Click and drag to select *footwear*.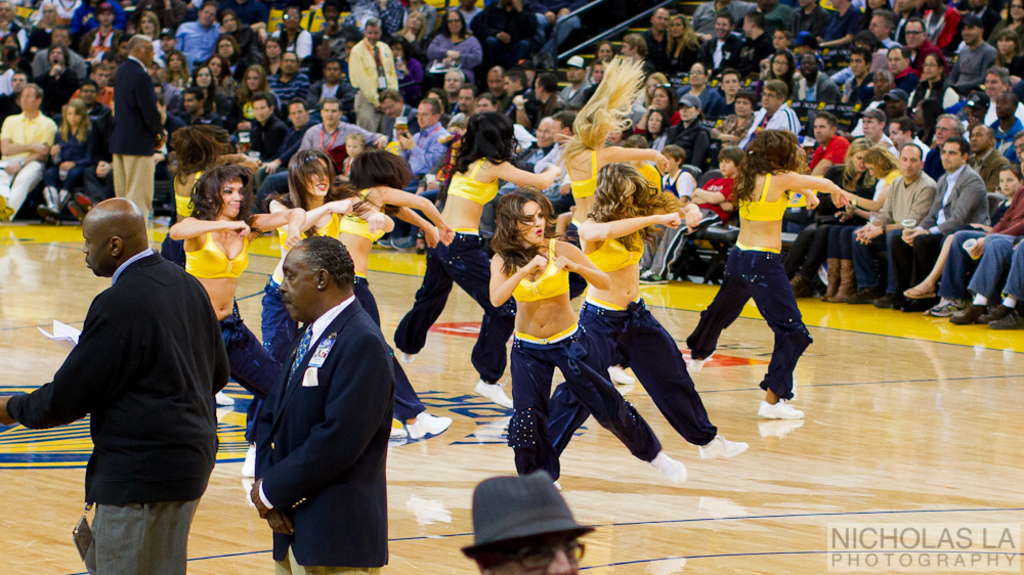
Selection: x1=392, y1=231, x2=414, y2=256.
